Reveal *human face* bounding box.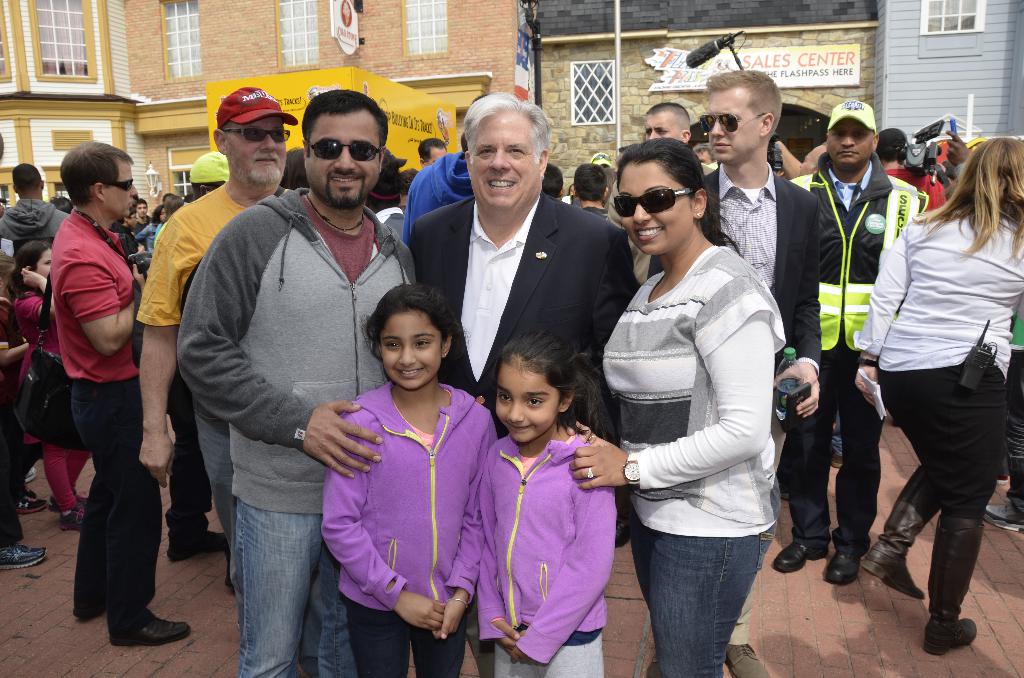
Revealed: {"left": 830, "top": 119, "right": 866, "bottom": 172}.
